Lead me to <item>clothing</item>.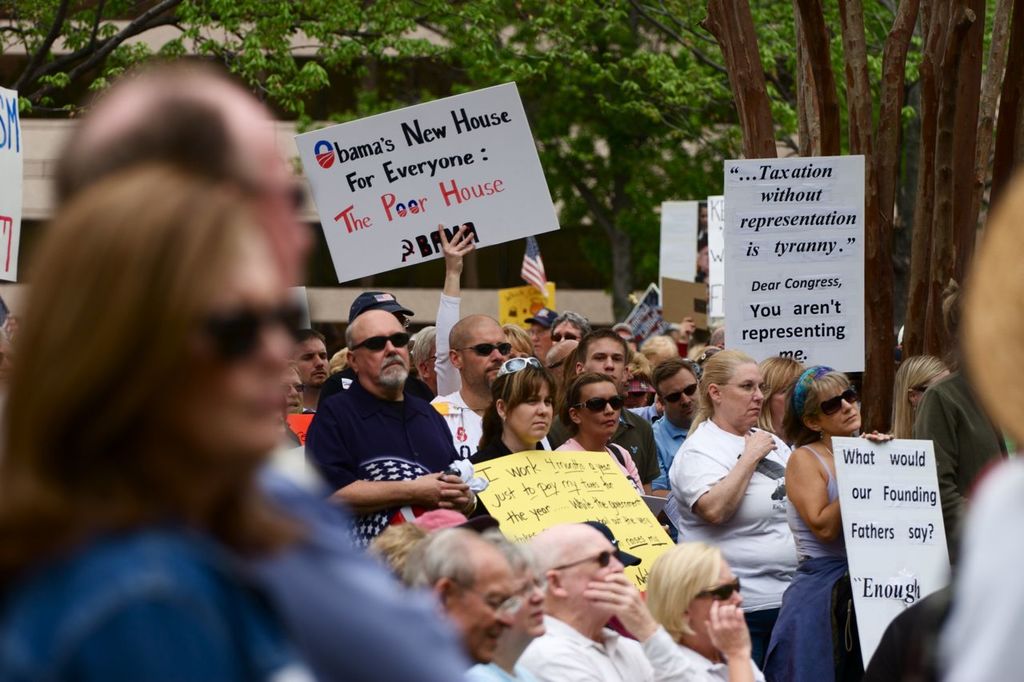
Lead to x1=646, y1=416, x2=695, y2=491.
